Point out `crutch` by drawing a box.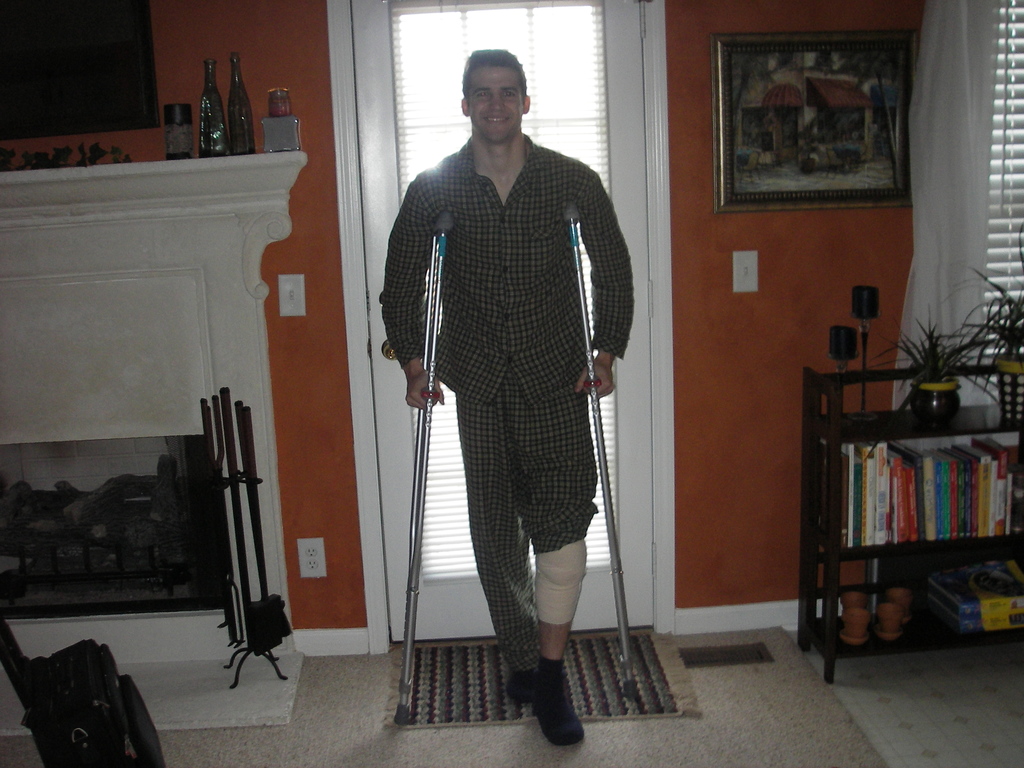
{"left": 383, "top": 205, "right": 461, "bottom": 724}.
